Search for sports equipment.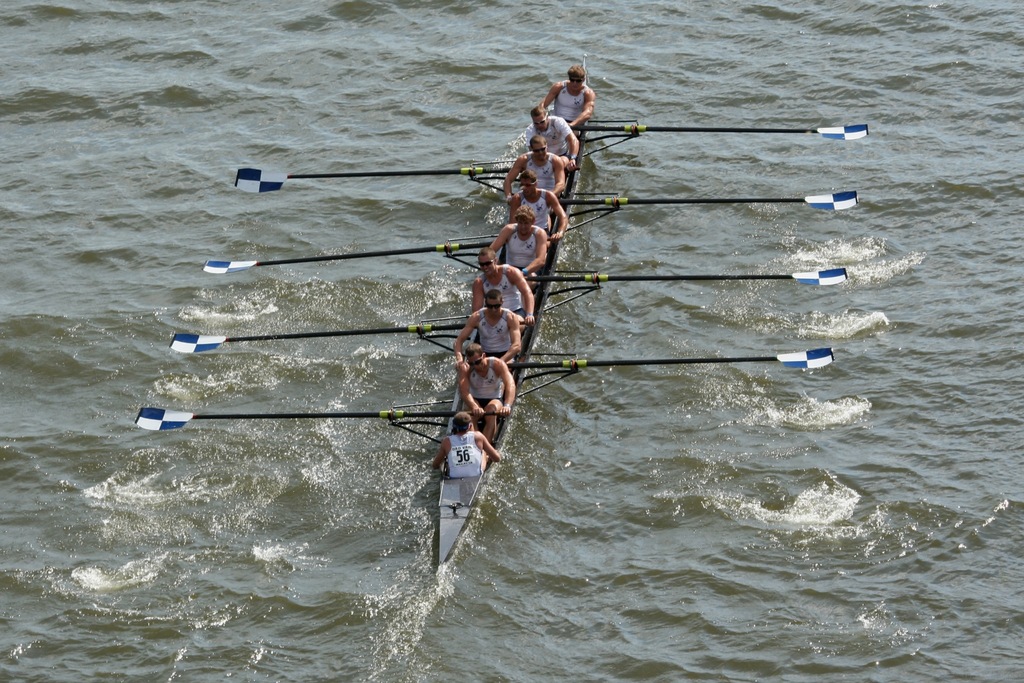
Found at {"x1": 170, "y1": 322, "x2": 464, "y2": 354}.
